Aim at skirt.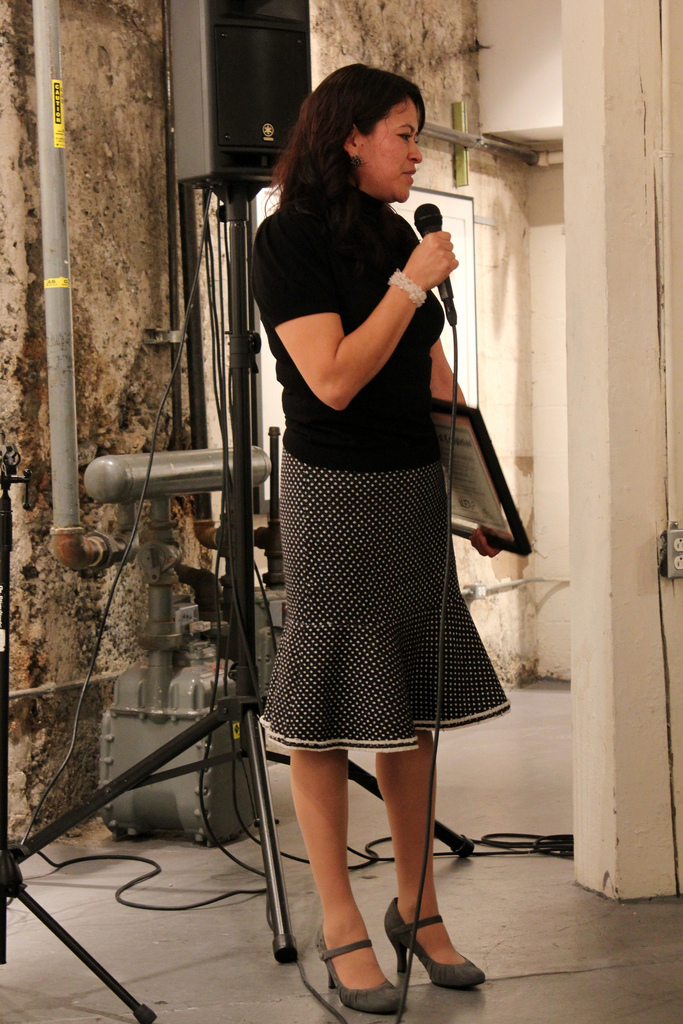
Aimed at l=256, t=447, r=516, b=752.
